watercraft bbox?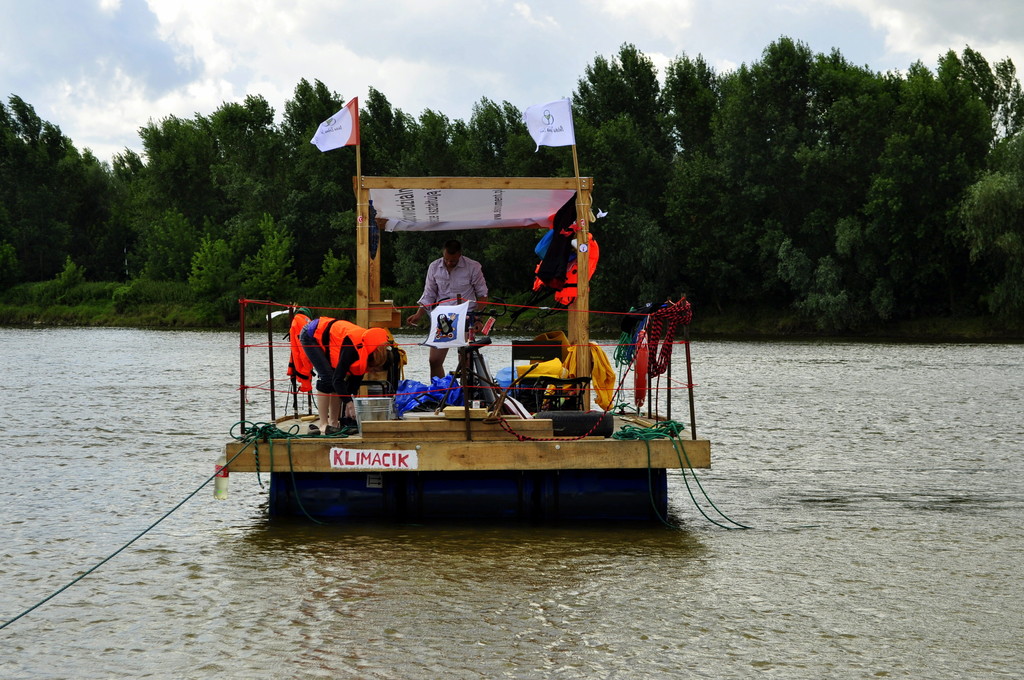
238,213,705,512
